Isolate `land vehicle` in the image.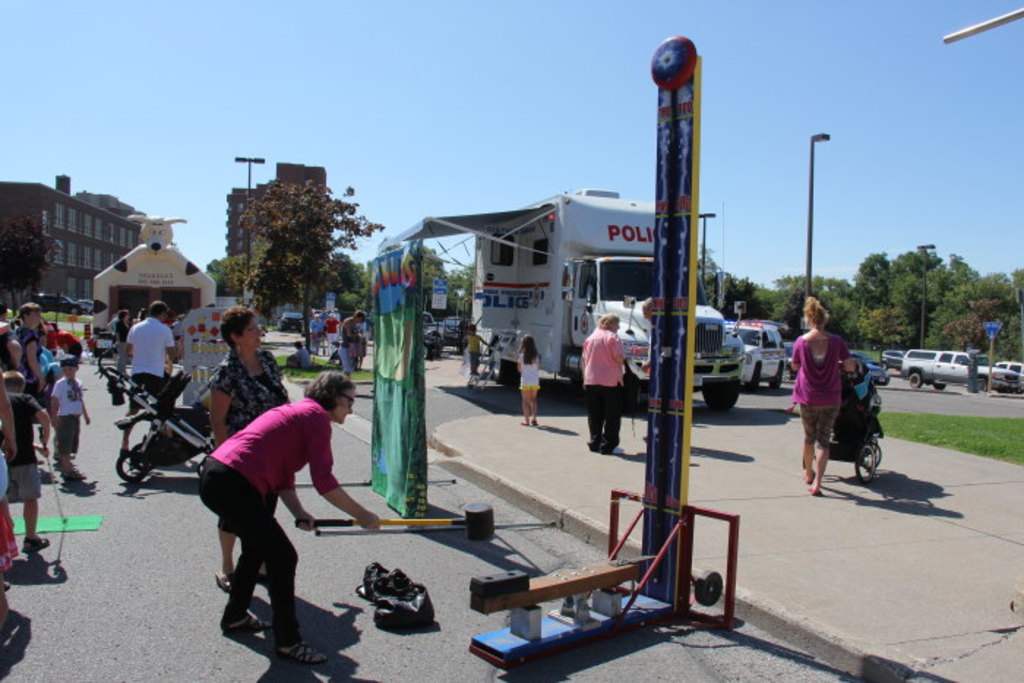
Isolated region: bbox=(442, 312, 464, 350).
